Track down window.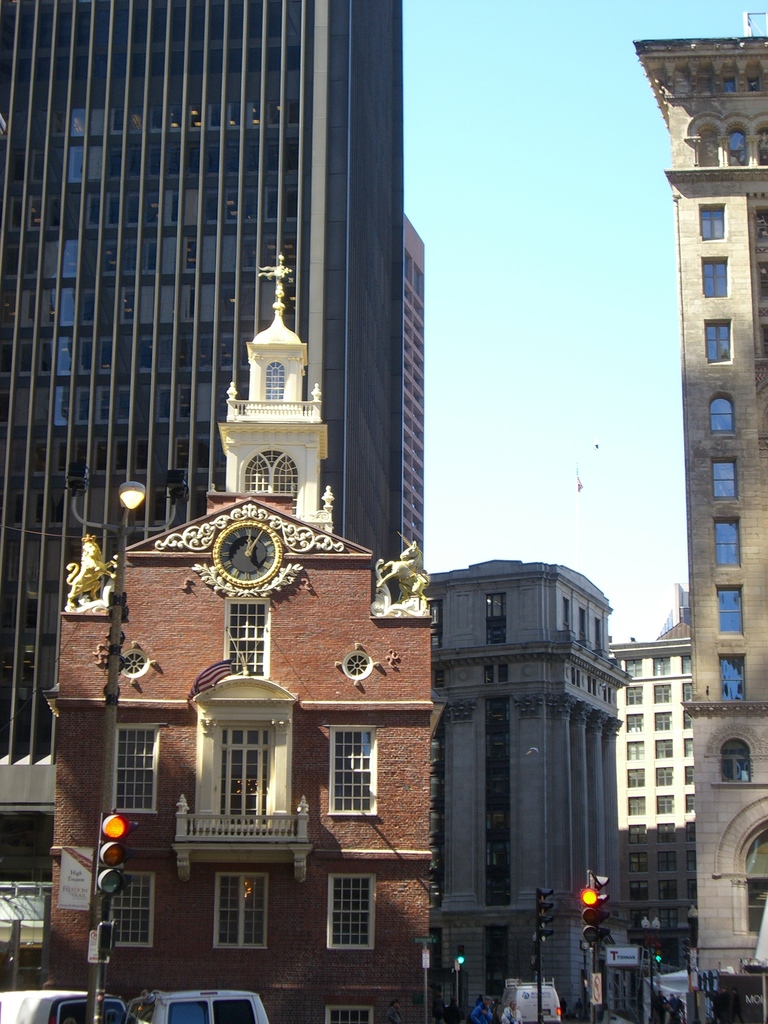
Tracked to x1=319 y1=869 x2=382 y2=944.
